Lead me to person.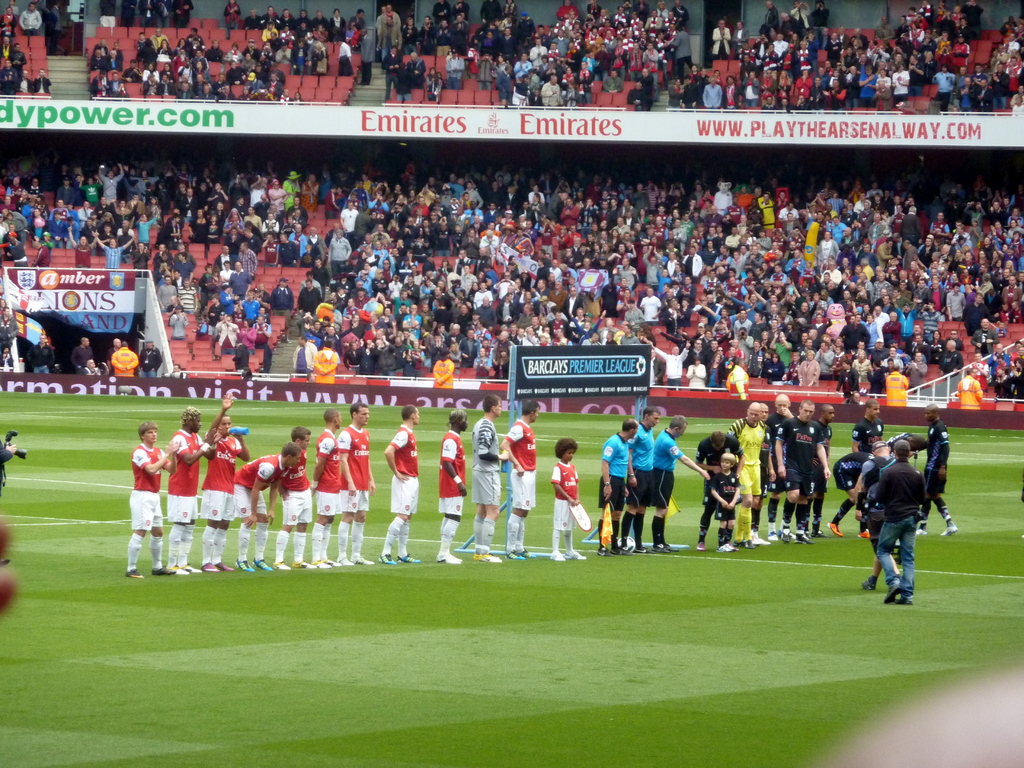
Lead to (x1=708, y1=452, x2=742, y2=554).
